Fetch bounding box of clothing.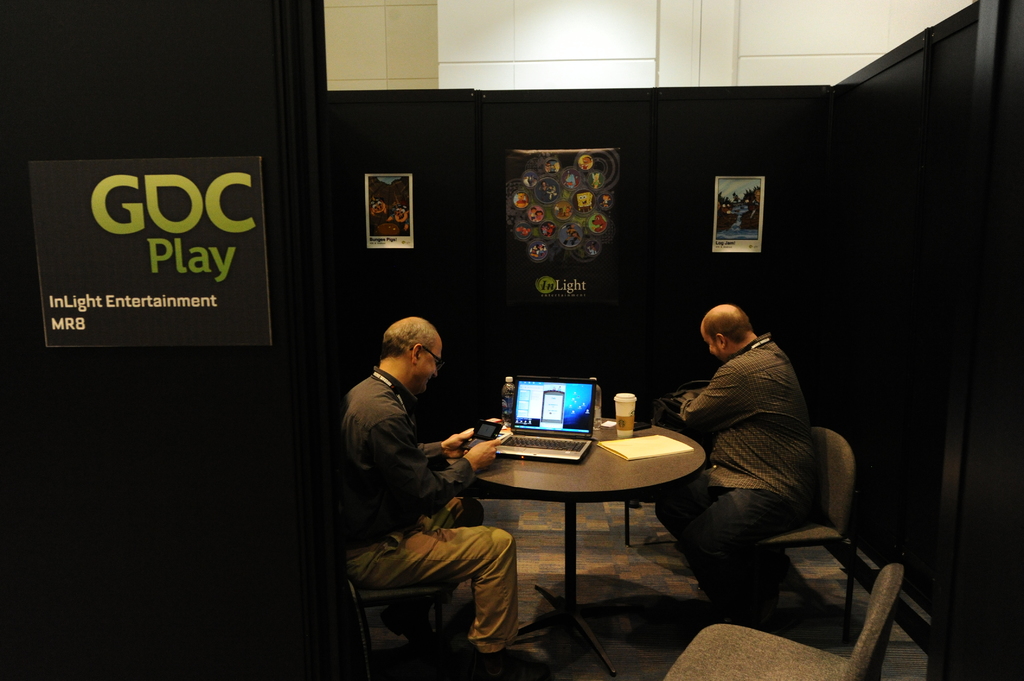
Bbox: locate(581, 164, 588, 170).
